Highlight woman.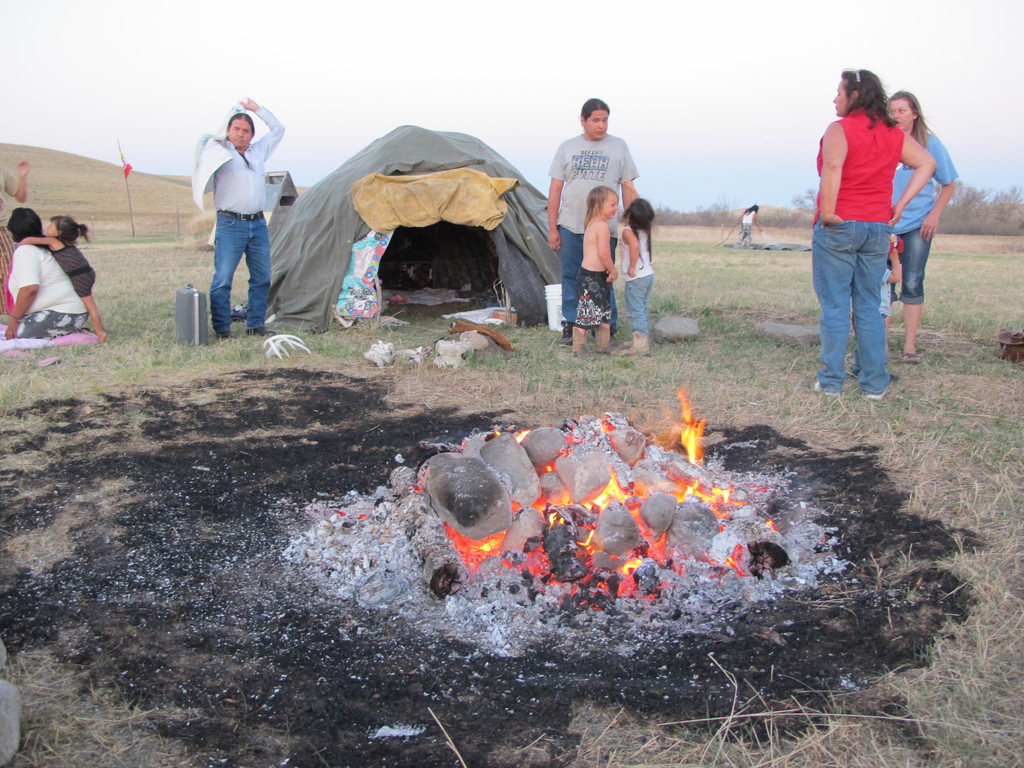
Highlighted region: x1=0 y1=159 x2=30 y2=314.
